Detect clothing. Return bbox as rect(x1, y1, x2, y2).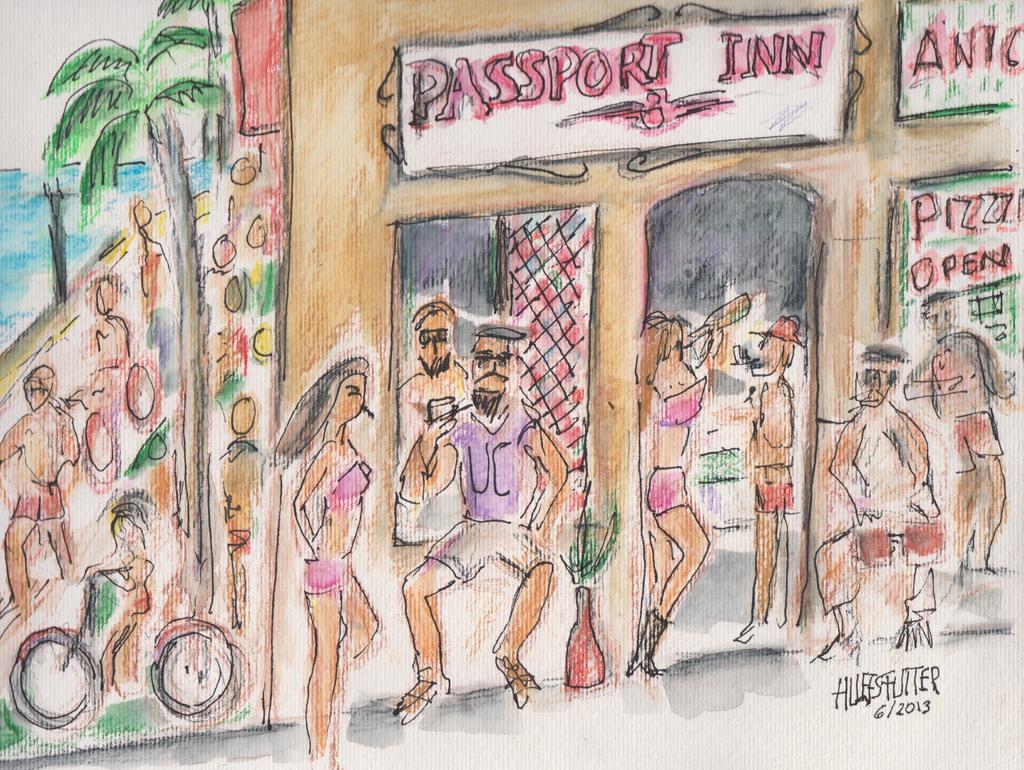
rect(304, 555, 348, 596).
